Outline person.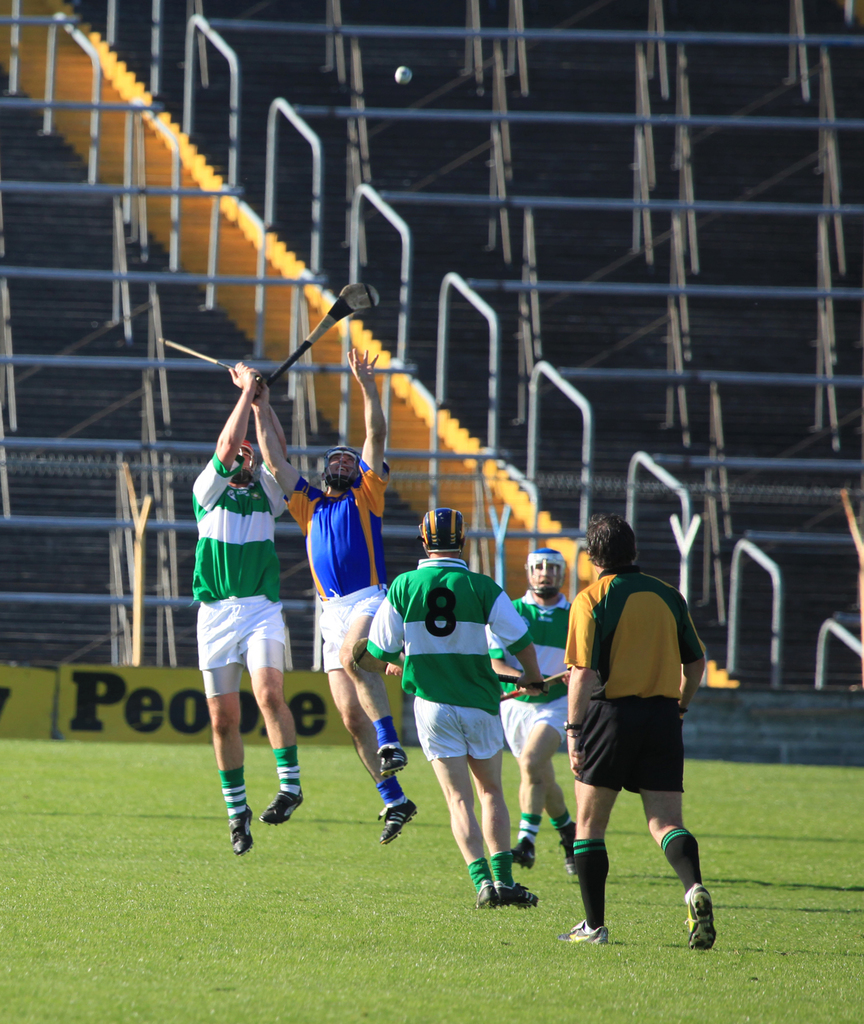
Outline: bbox=[250, 349, 408, 844].
